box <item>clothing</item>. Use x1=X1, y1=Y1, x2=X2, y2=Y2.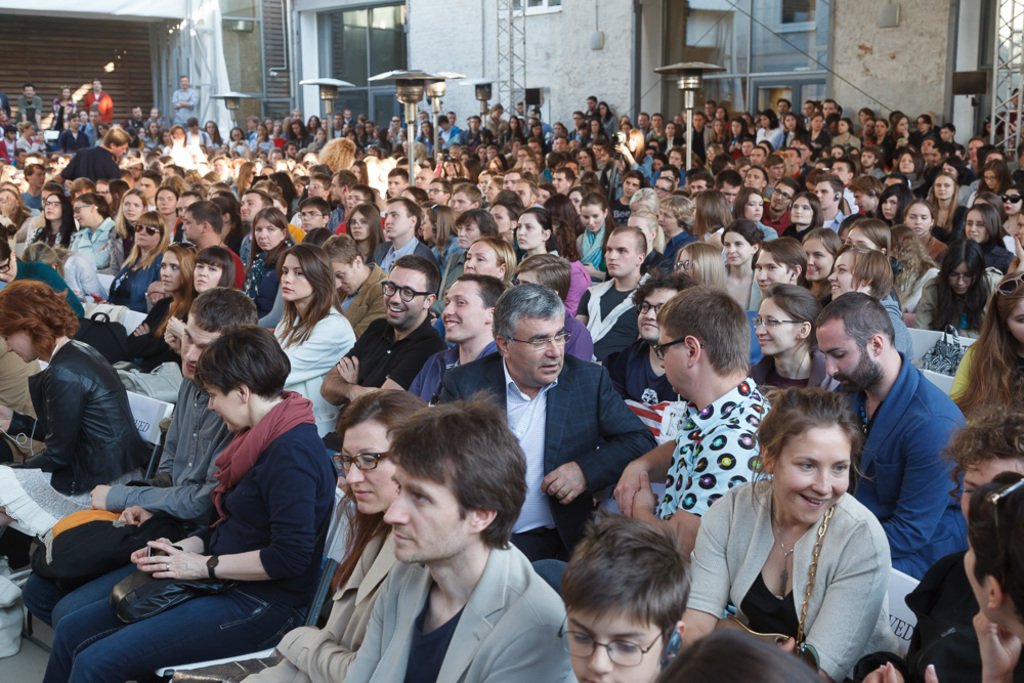
x1=250, y1=300, x2=379, y2=446.
